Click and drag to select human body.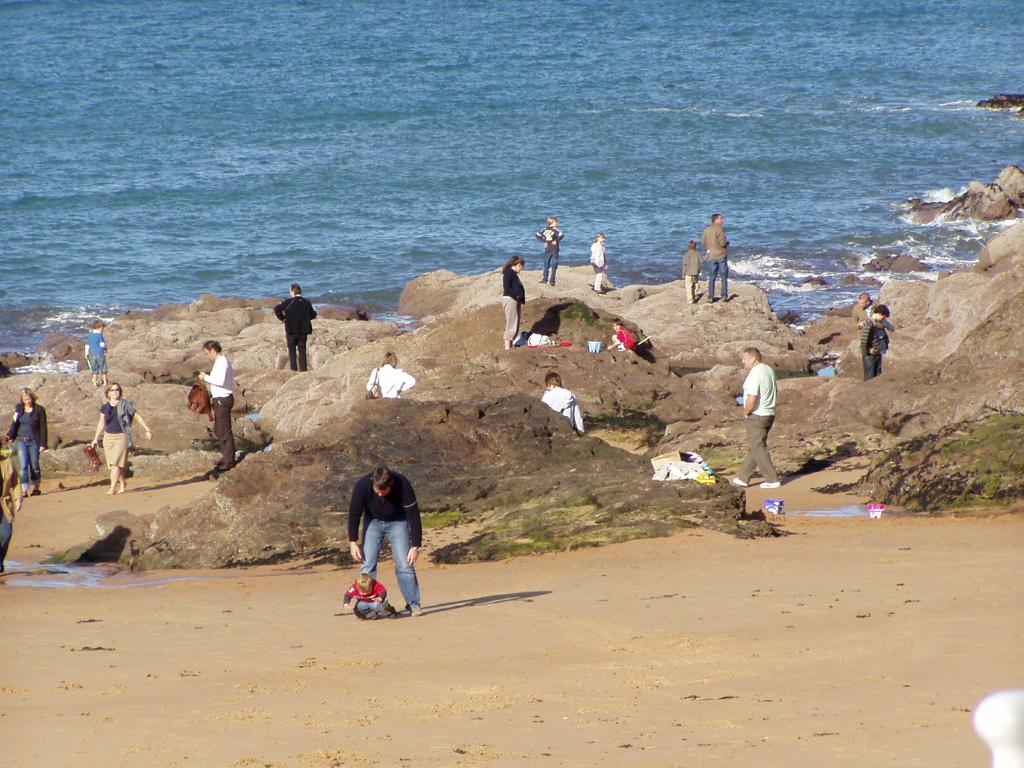
Selection: box(80, 315, 113, 383).
